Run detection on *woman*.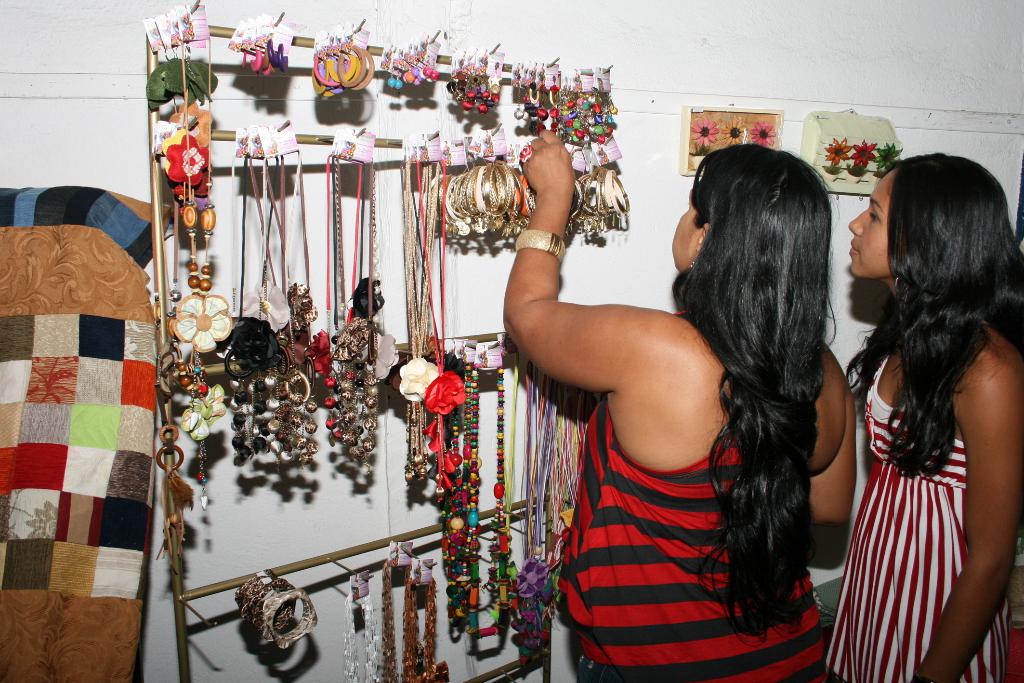
Result: 496:117:840:682.
